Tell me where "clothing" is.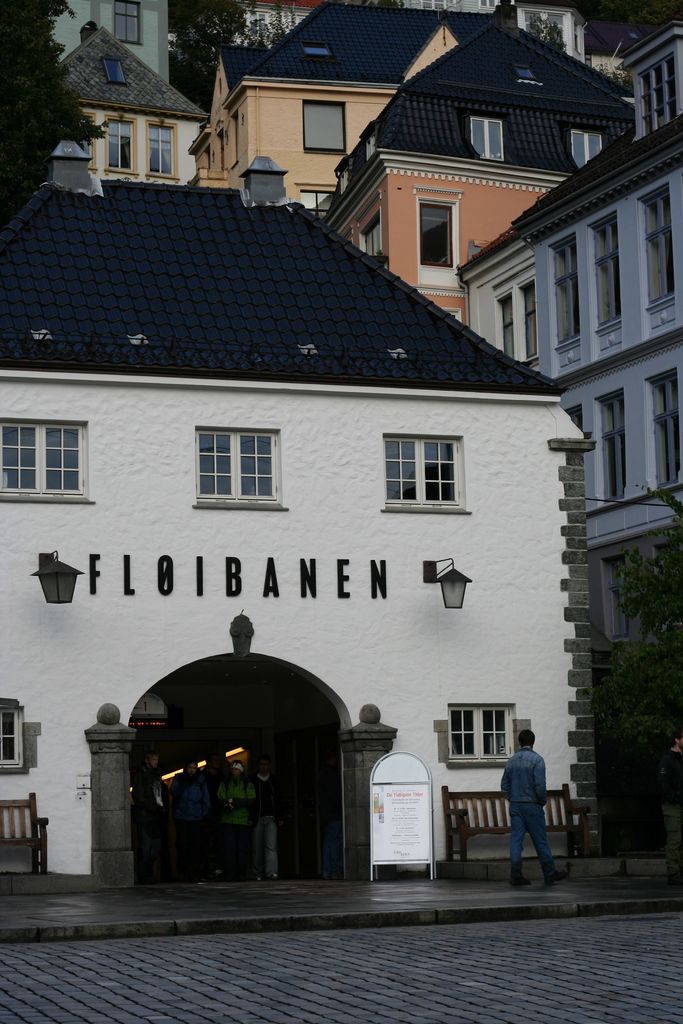
"clothing" is at left=215, top=771, right=253, bottom=867.
